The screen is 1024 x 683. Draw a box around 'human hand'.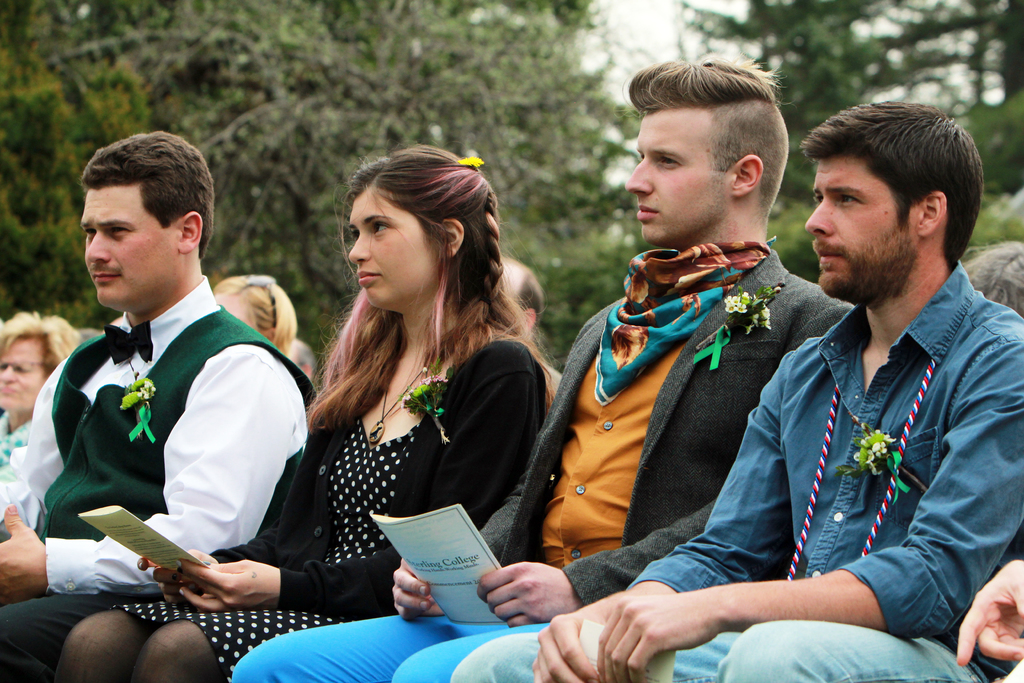
bbox=[0, 503, 48, 609].
